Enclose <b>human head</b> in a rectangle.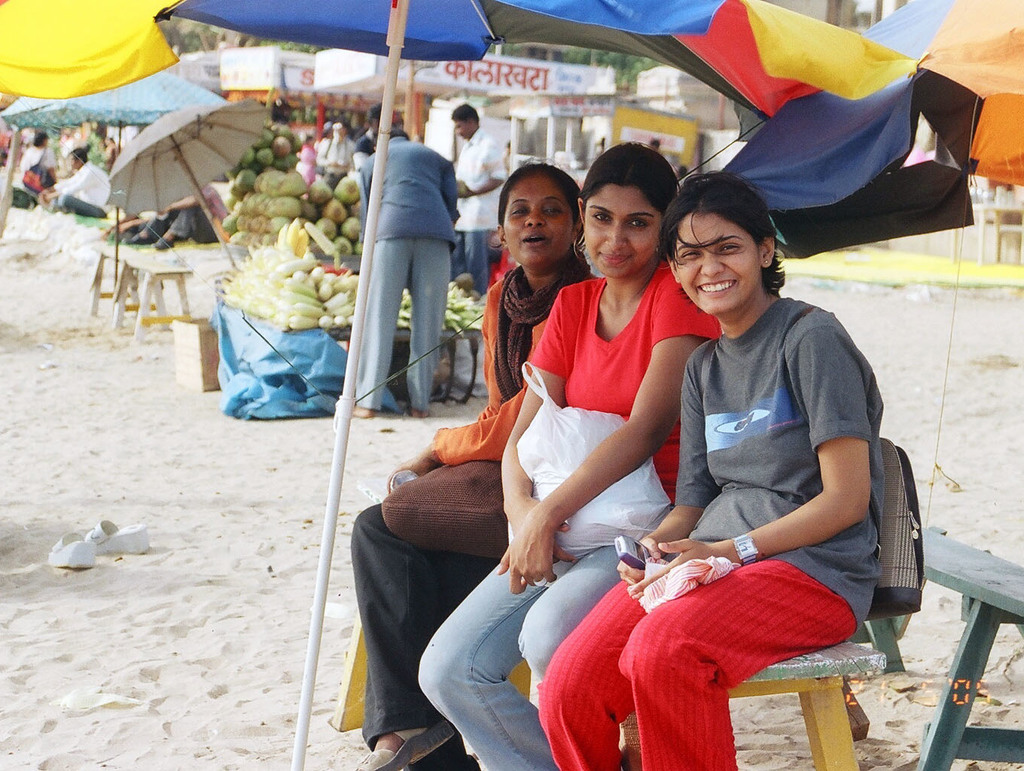
385,124,411,143.
